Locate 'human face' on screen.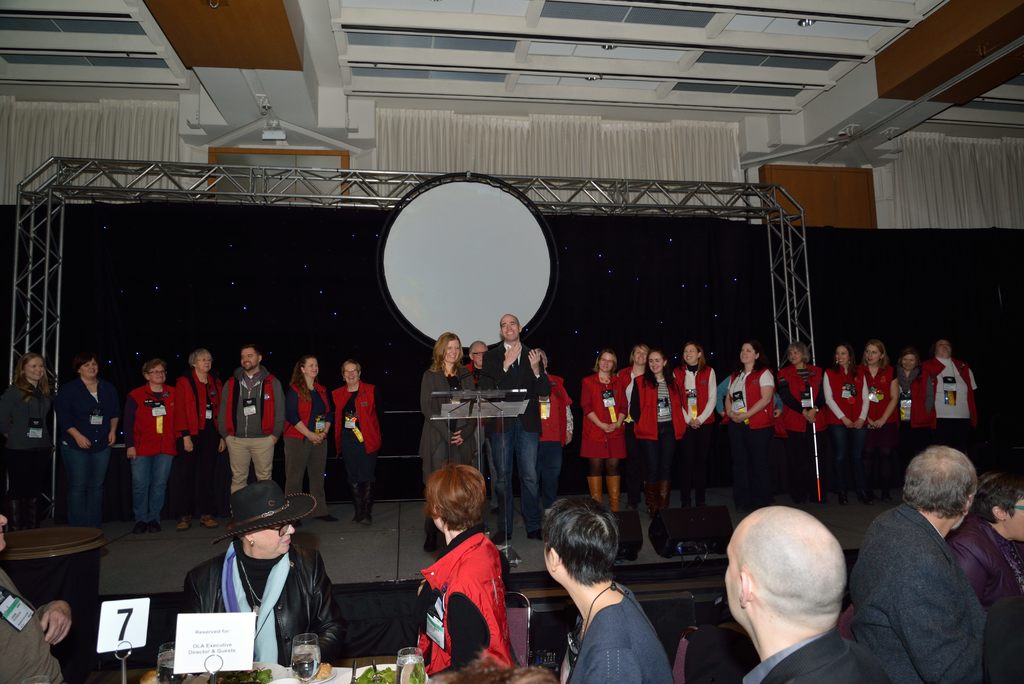
On screen at bbox=[77, 359, 99, 379].
